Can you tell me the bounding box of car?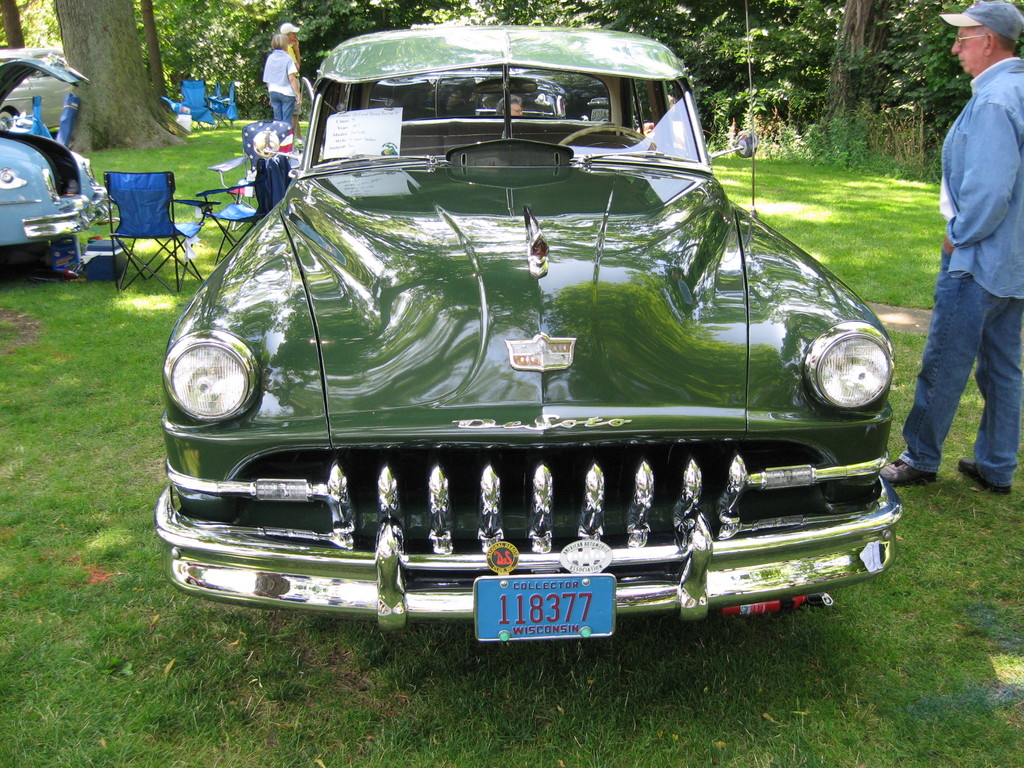
detection(0, 53, 102, 248).
